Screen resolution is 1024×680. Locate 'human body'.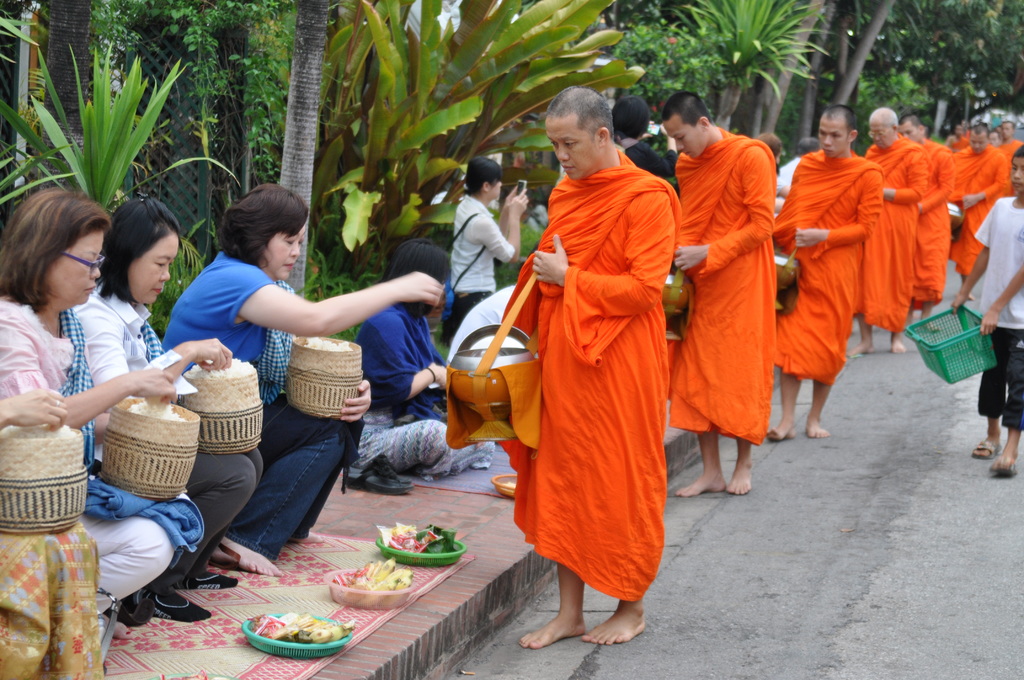
[x1=1, y1=184, x2=179, y2=634].
